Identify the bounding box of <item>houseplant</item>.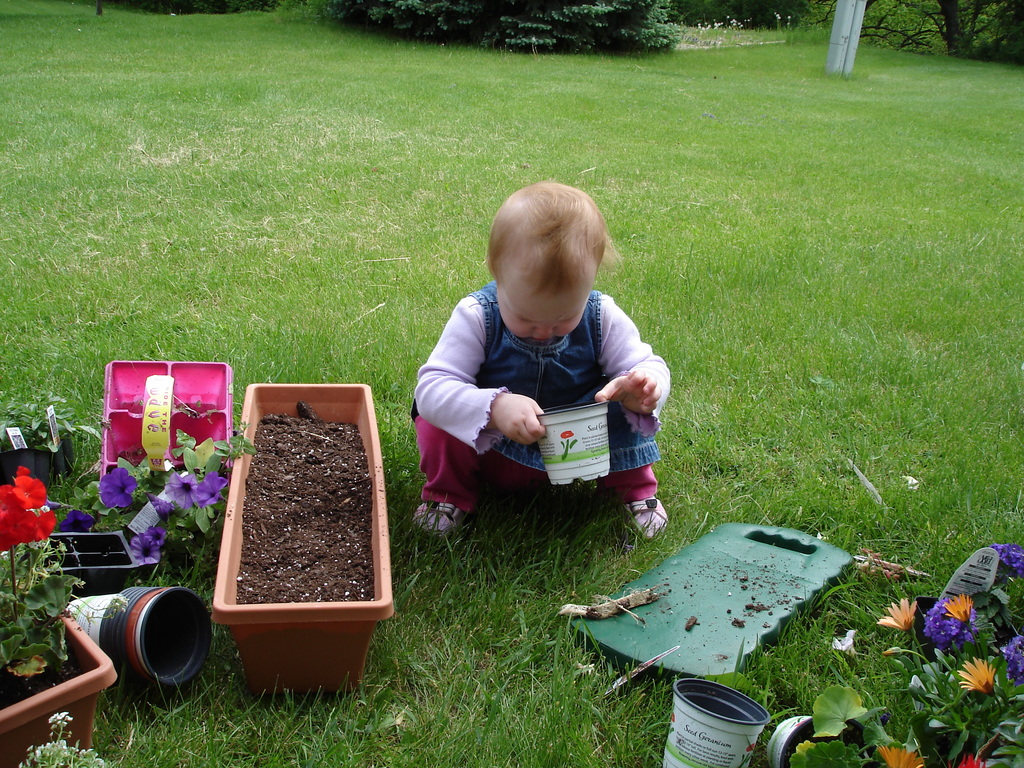
<region>0, 376, 83, 490</region>.
